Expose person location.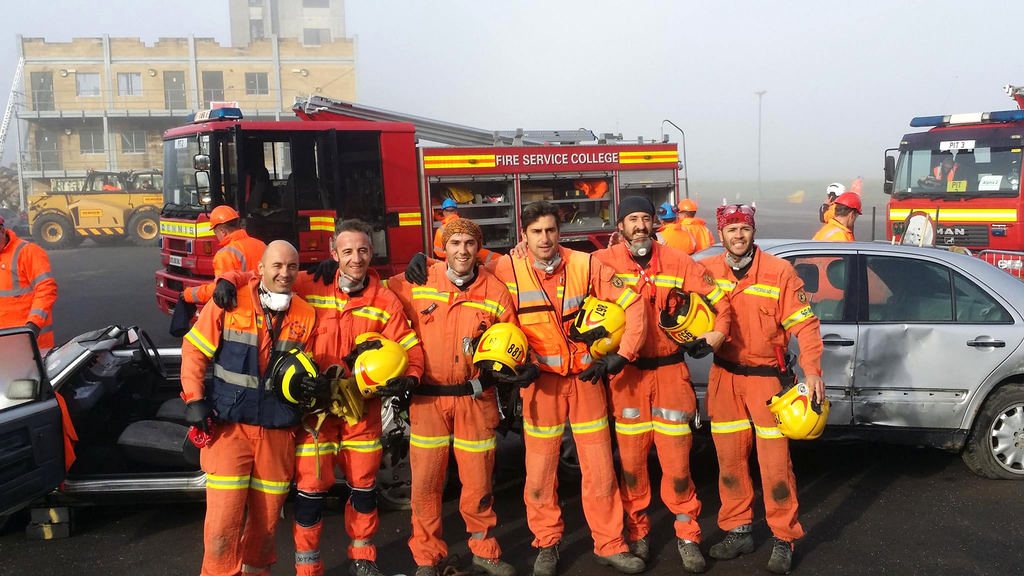
Exposed at region(402, 204, 648, 575).
